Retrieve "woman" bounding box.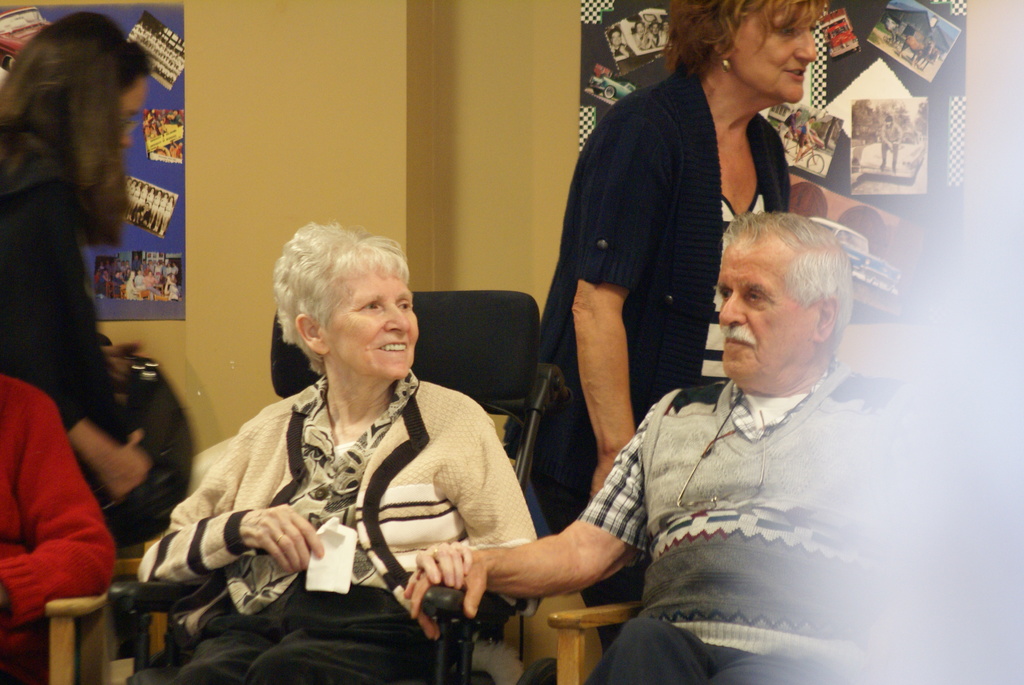
Bounding box: {"x1": 99, "y1": 269, "x2": 108, "y2": 285}.
